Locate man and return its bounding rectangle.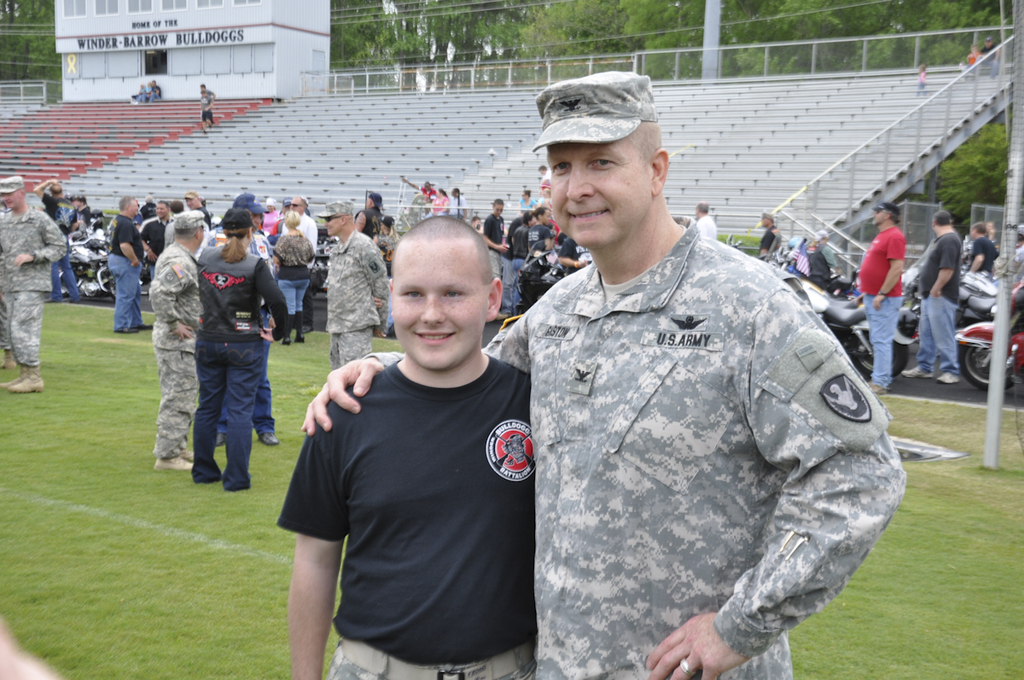
[x1=279, y1=212, x2=538, y2=679].
